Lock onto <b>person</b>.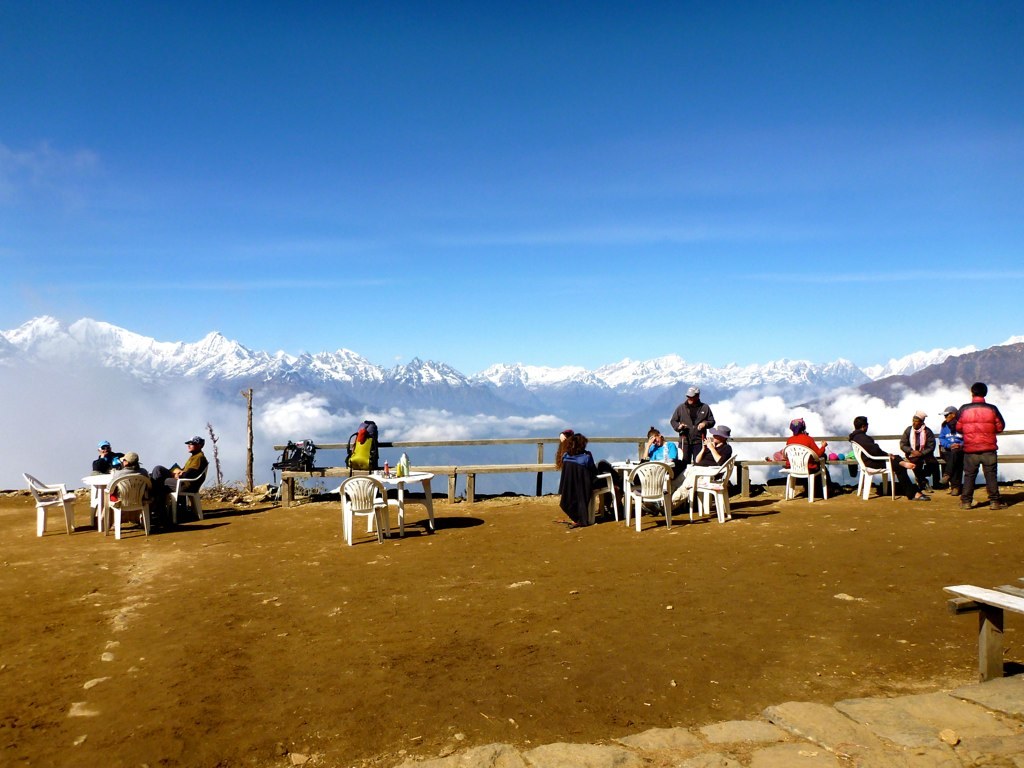
Locked: 898/411/939/487.
